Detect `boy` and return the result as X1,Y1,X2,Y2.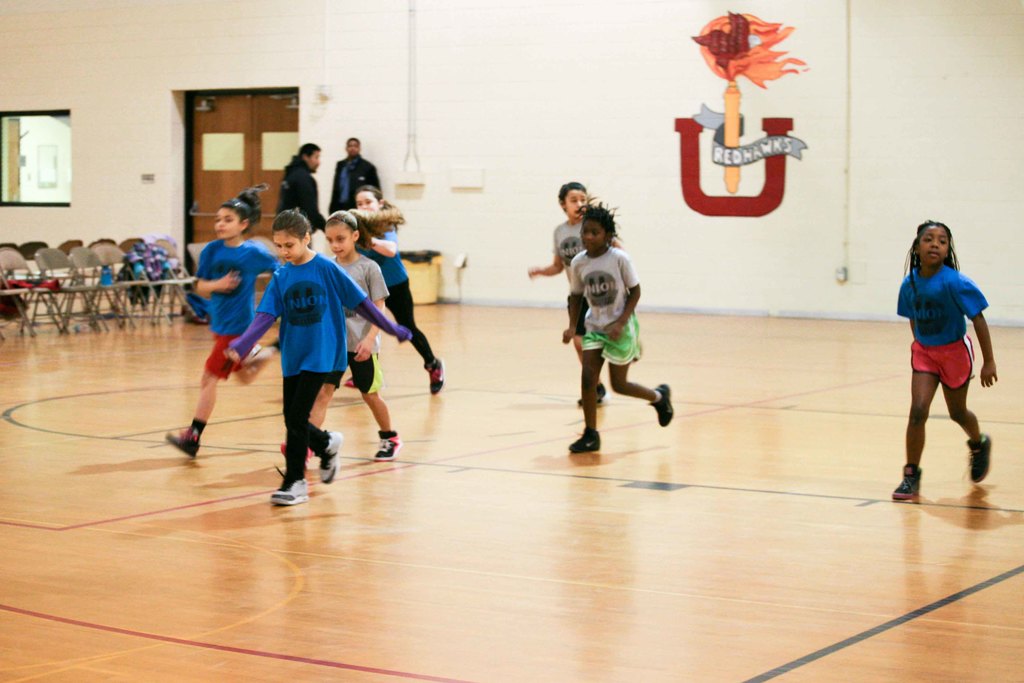
561,203,673,454.
